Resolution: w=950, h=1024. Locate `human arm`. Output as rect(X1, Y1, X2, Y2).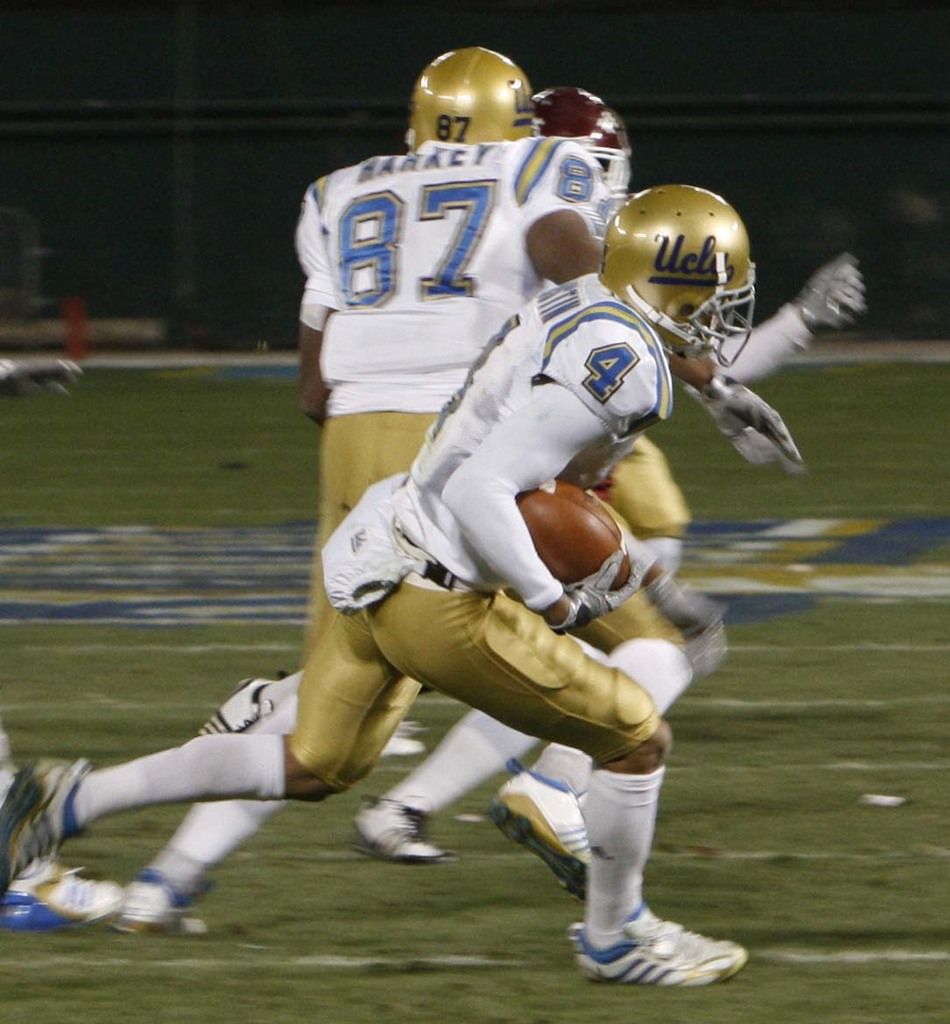
rect(511, 130, 801, 464).
